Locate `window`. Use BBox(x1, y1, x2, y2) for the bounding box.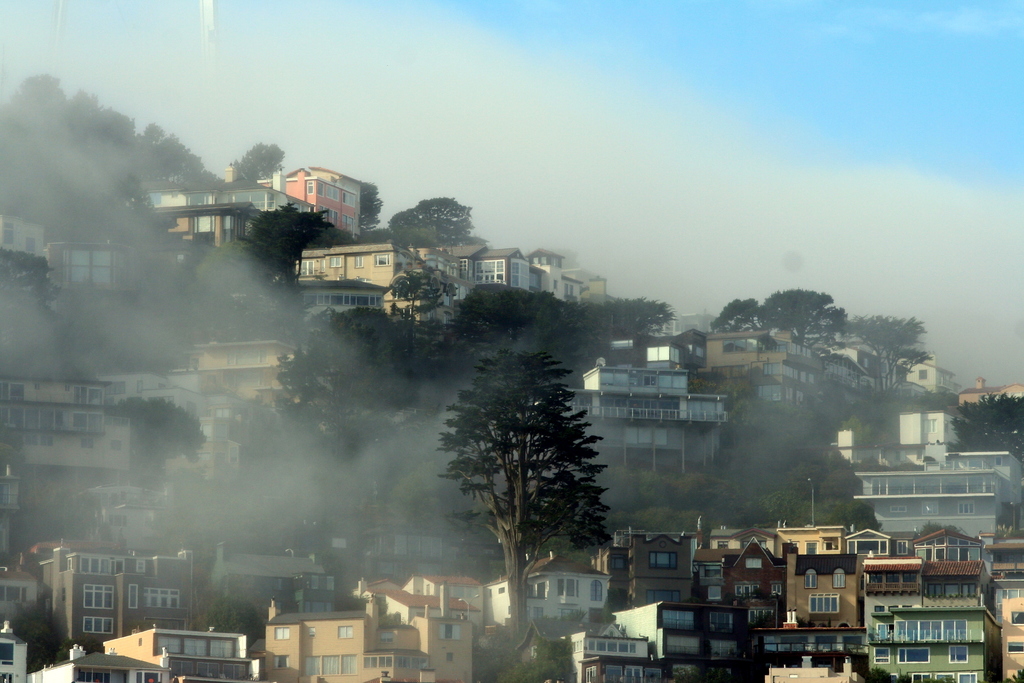
BBox(807, 570, 823, 592).
